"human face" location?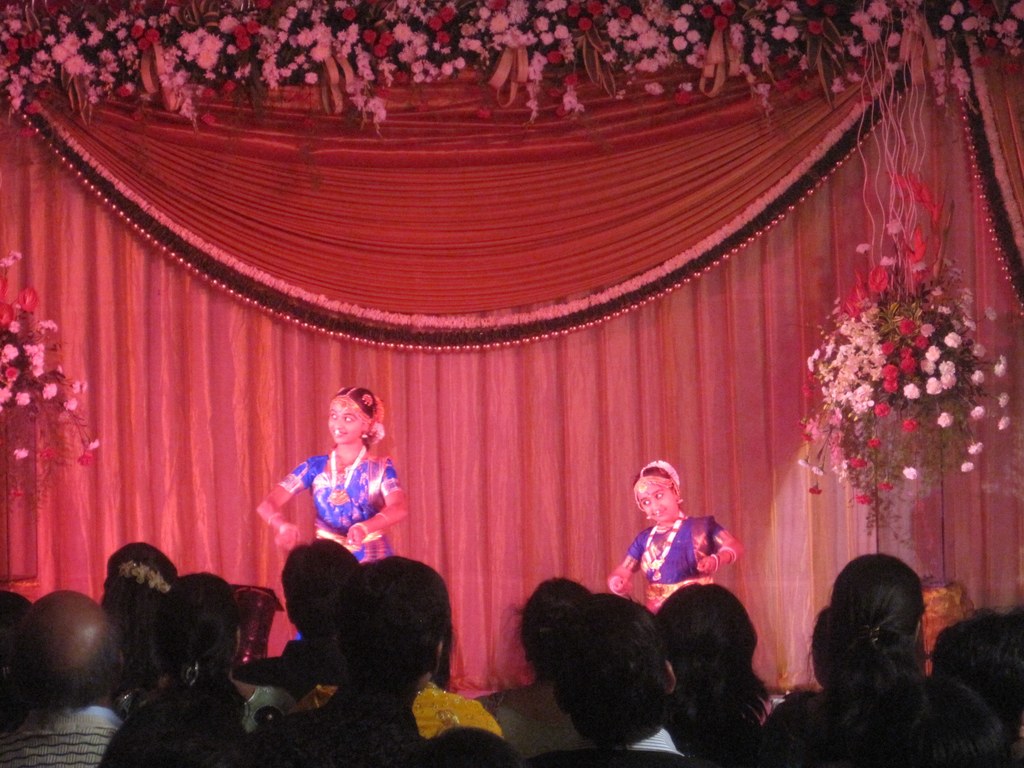
left=646, top=488, right=675, bottom=511
